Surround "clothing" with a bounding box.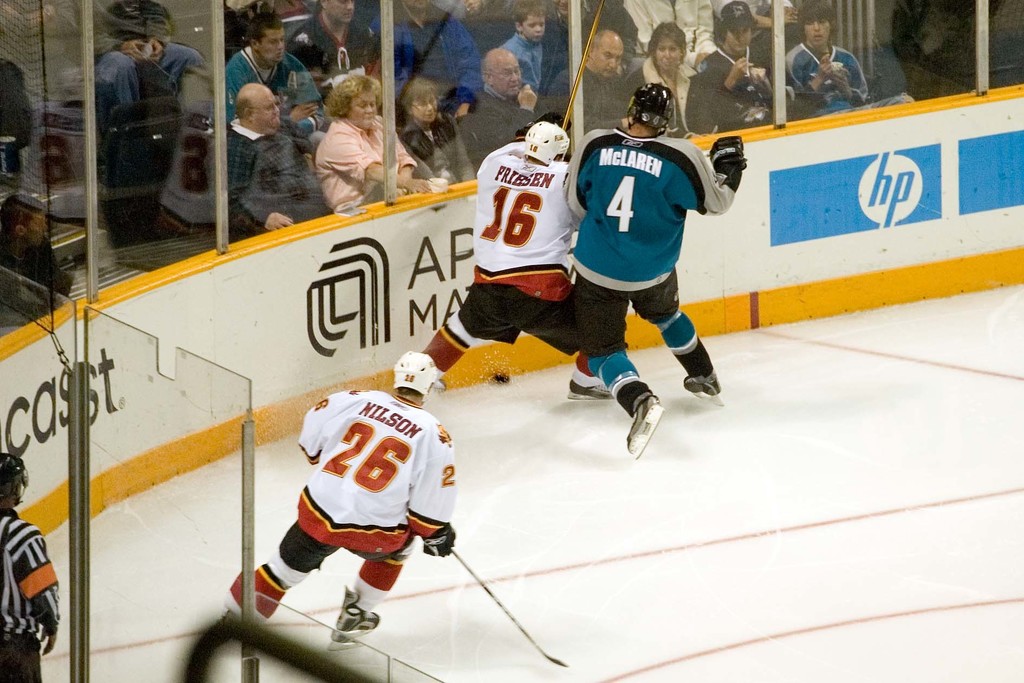
box=[205, 43, 321, 142].
